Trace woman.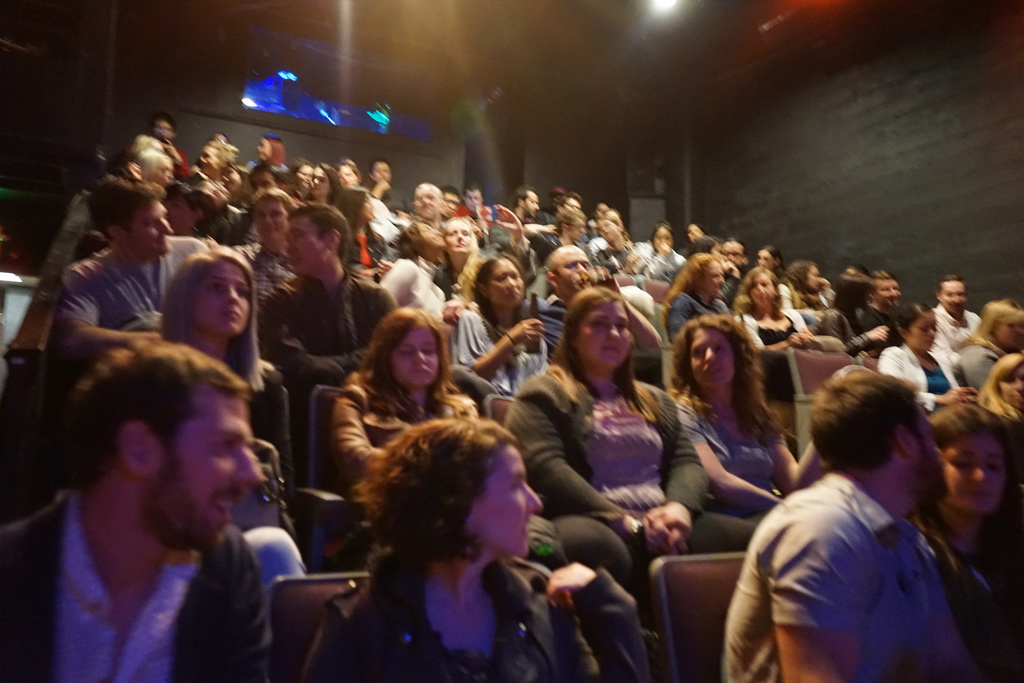
Traced to [876,300,976,412].
